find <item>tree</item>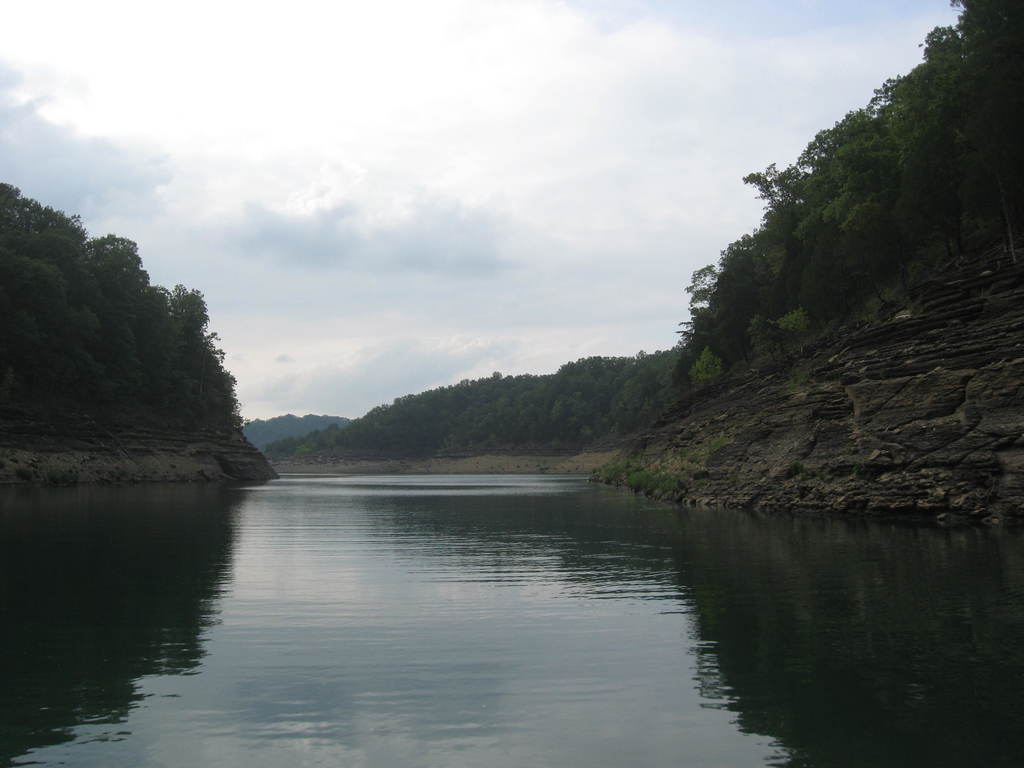
[687,348,724,388]
